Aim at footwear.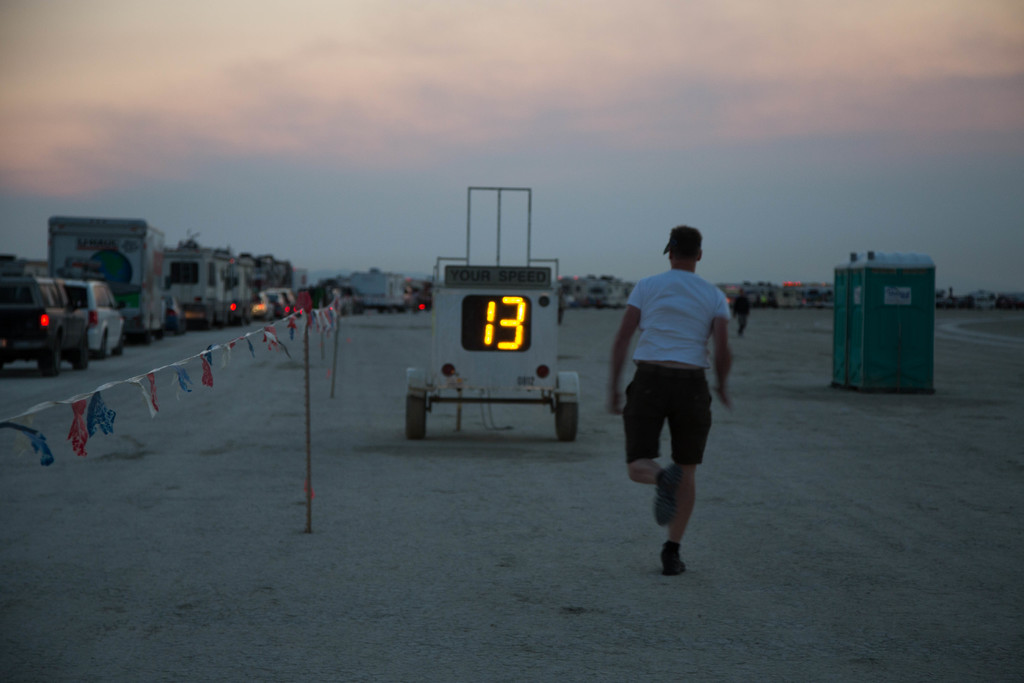
Aimed at left=653, top=466, right=675, bottom=528.
